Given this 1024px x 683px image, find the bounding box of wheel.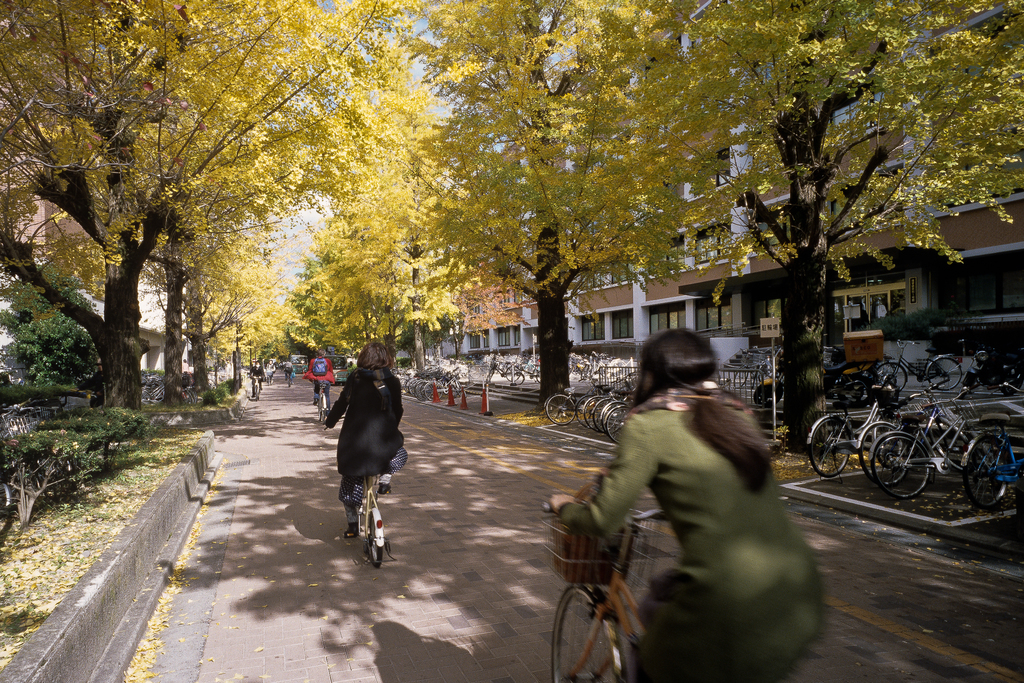
BBox(540, 588, 624, 682).
